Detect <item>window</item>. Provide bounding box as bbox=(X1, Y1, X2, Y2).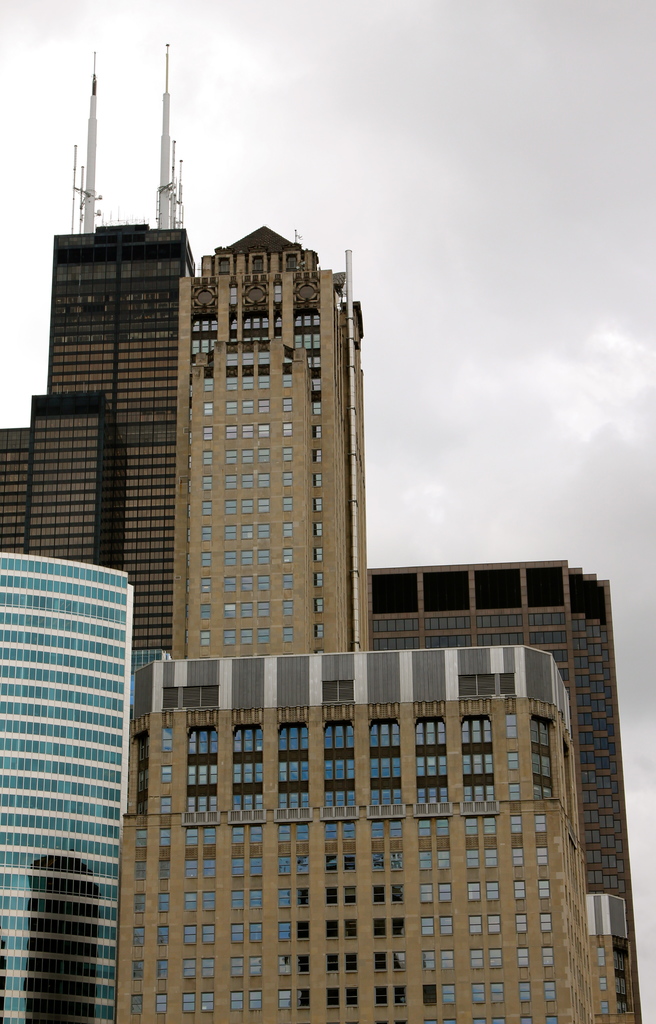
bbox=(281, 792, 288, 806).
